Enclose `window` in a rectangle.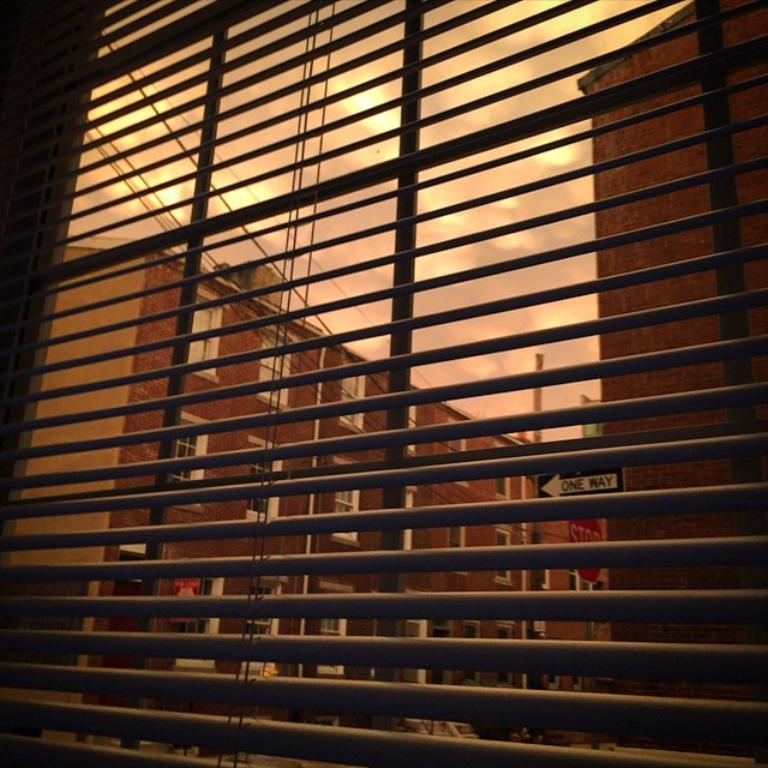
240/565/281/670.
